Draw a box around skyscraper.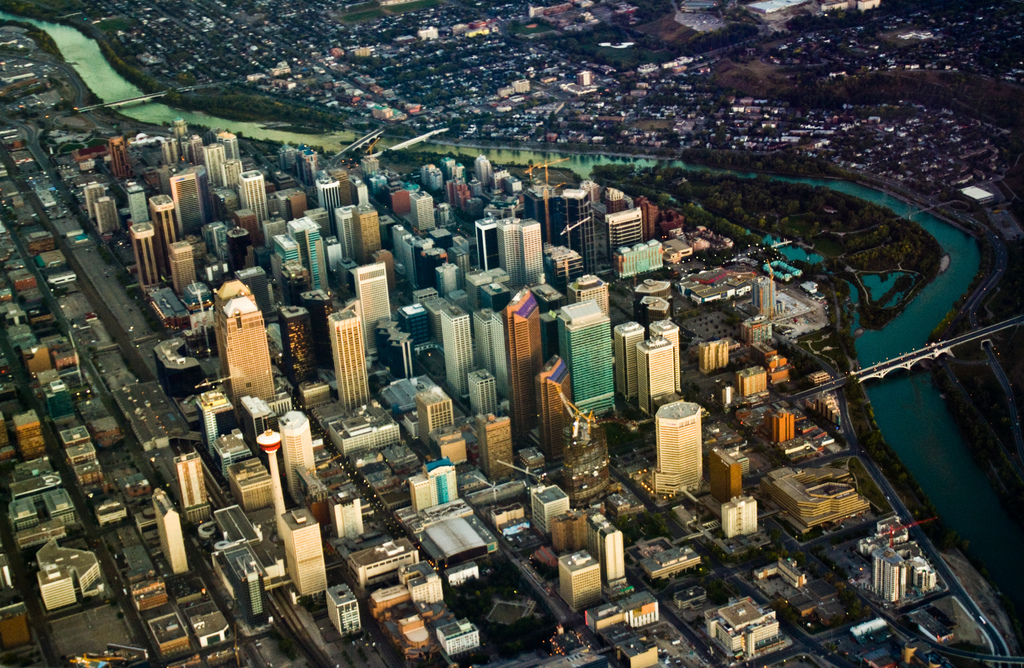
[753,271,776,315].
